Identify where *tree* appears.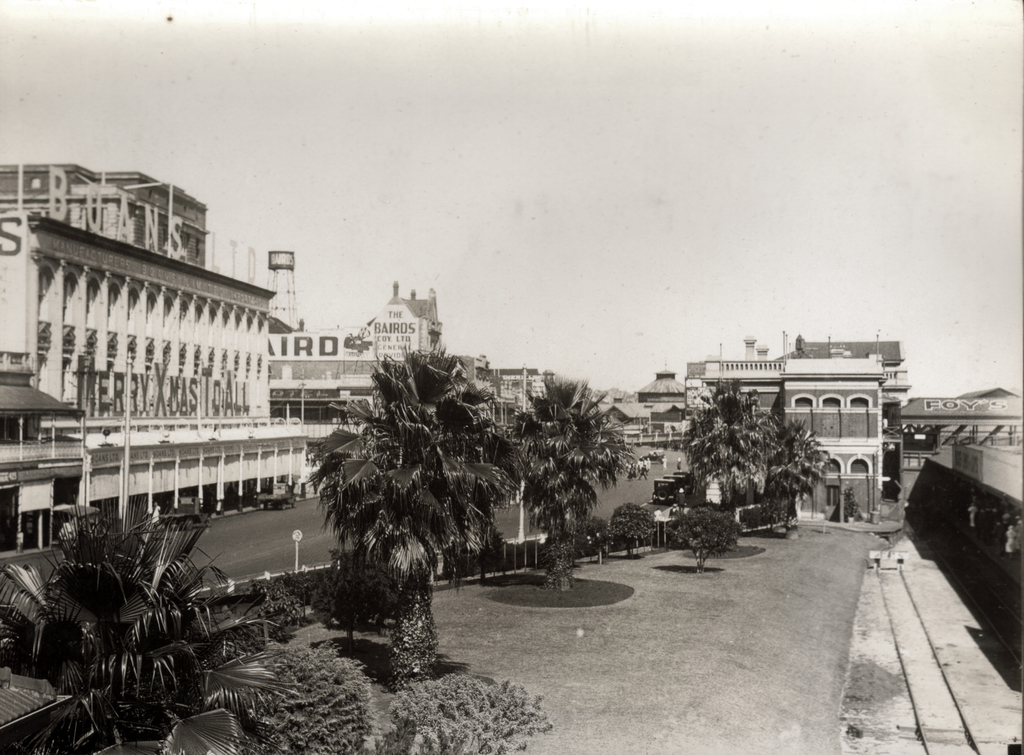
Appears at bbox(0, 486, 297, 754).
